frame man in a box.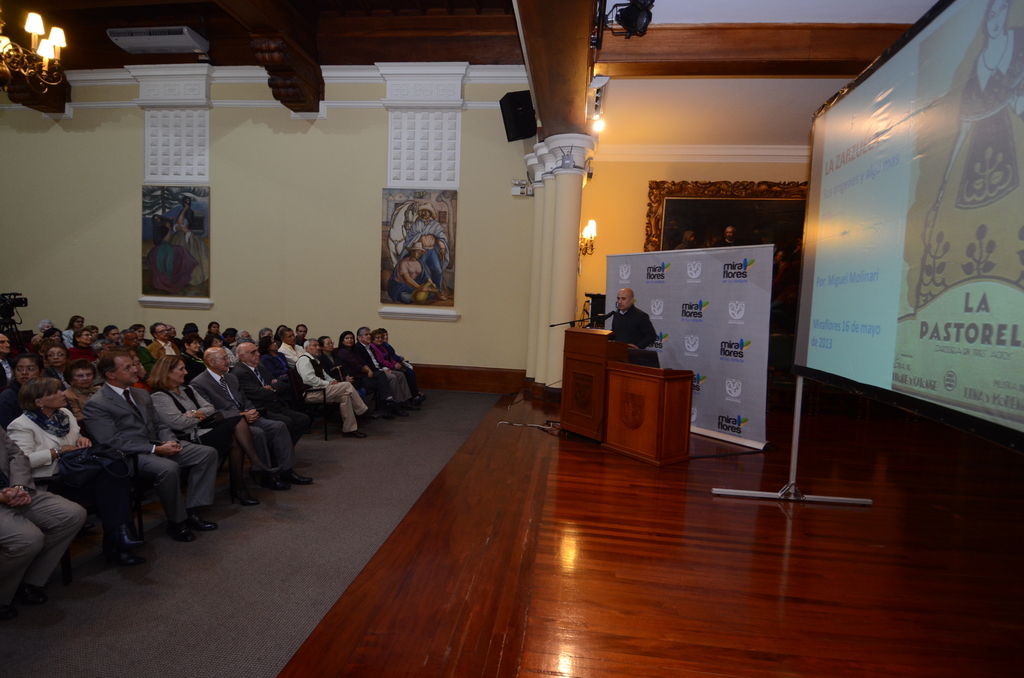
Rect(282, 323, 303, 366).
